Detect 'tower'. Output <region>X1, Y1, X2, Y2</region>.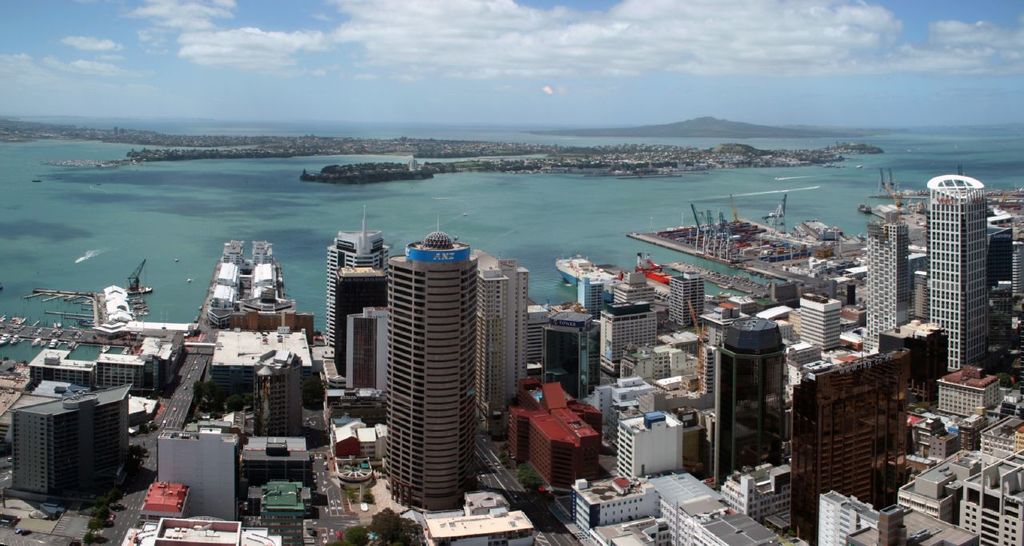
<region>614, 406, 684, 480</region>.
